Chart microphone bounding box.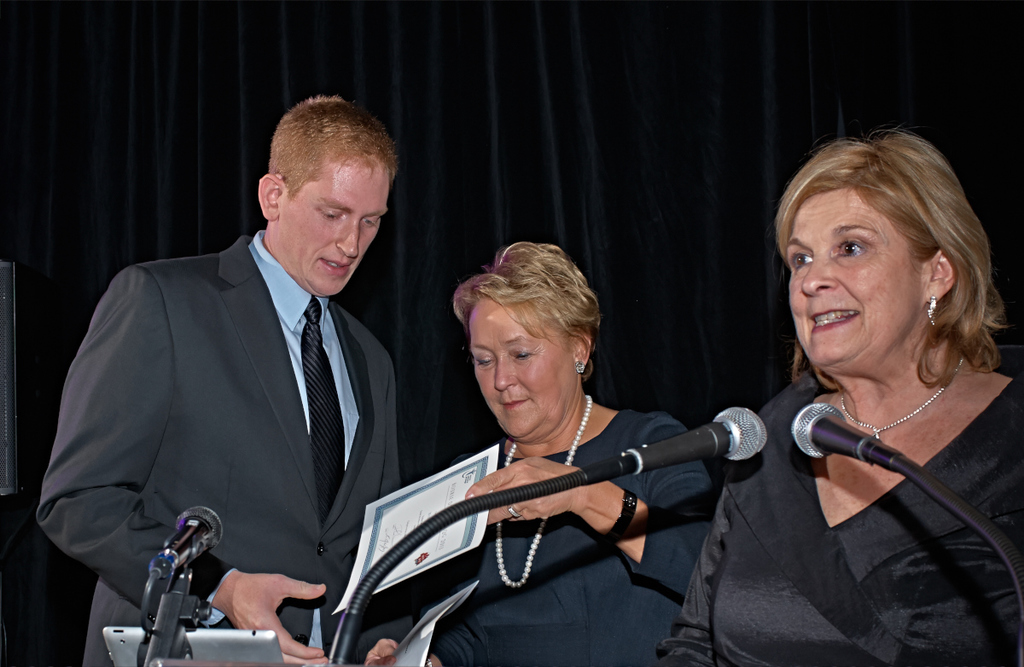
Charted: (788,400,901,468).
